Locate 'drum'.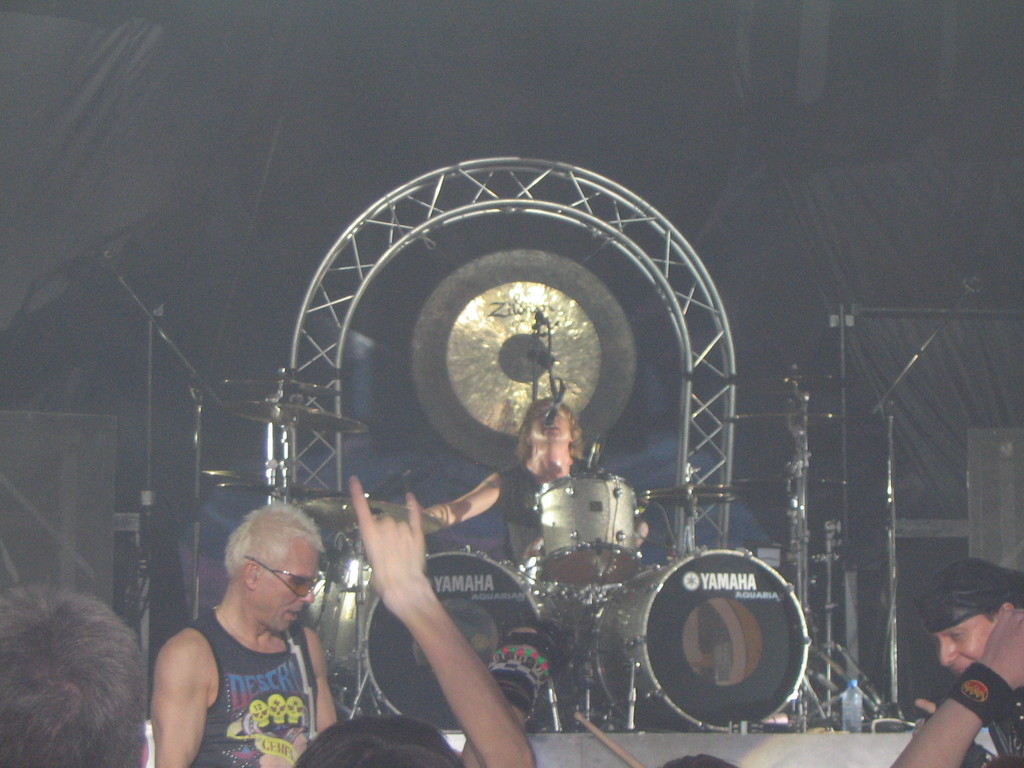
Bounding box: box=[361, 545, 542, 726].
